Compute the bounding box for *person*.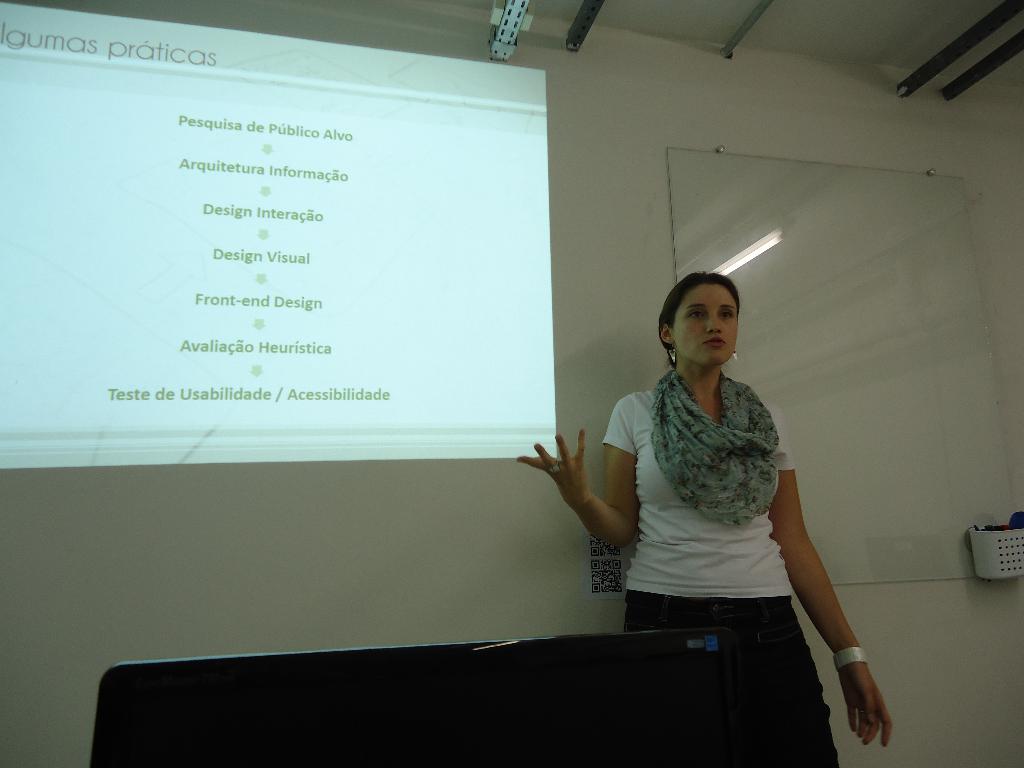
box=[499, 237, 855, 753].
